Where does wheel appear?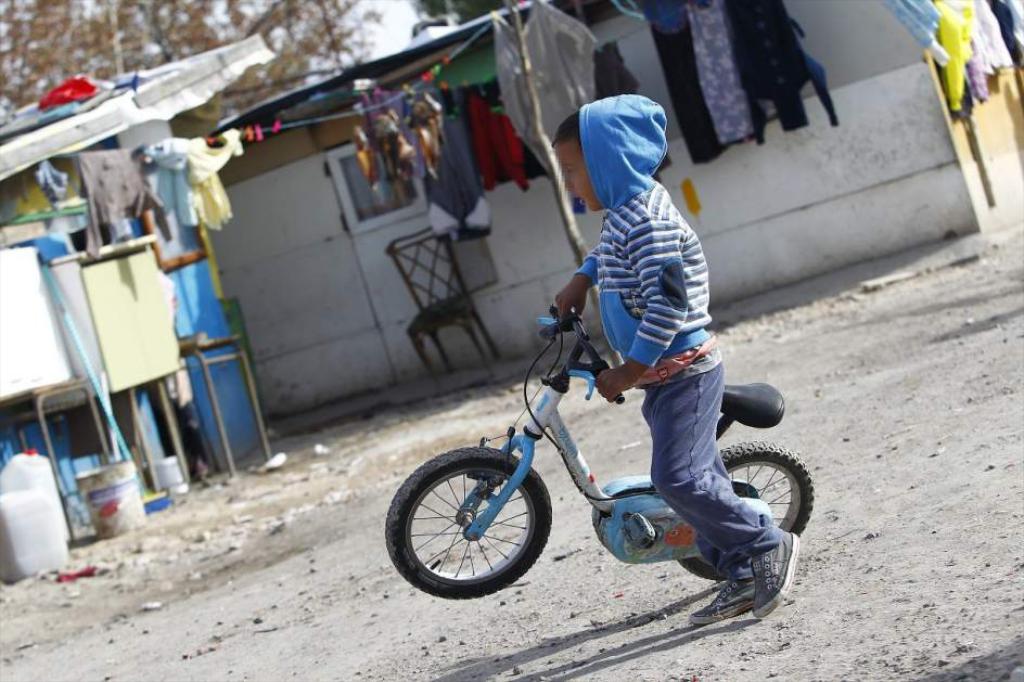
Appears at box(399, 453, 552, 597).
